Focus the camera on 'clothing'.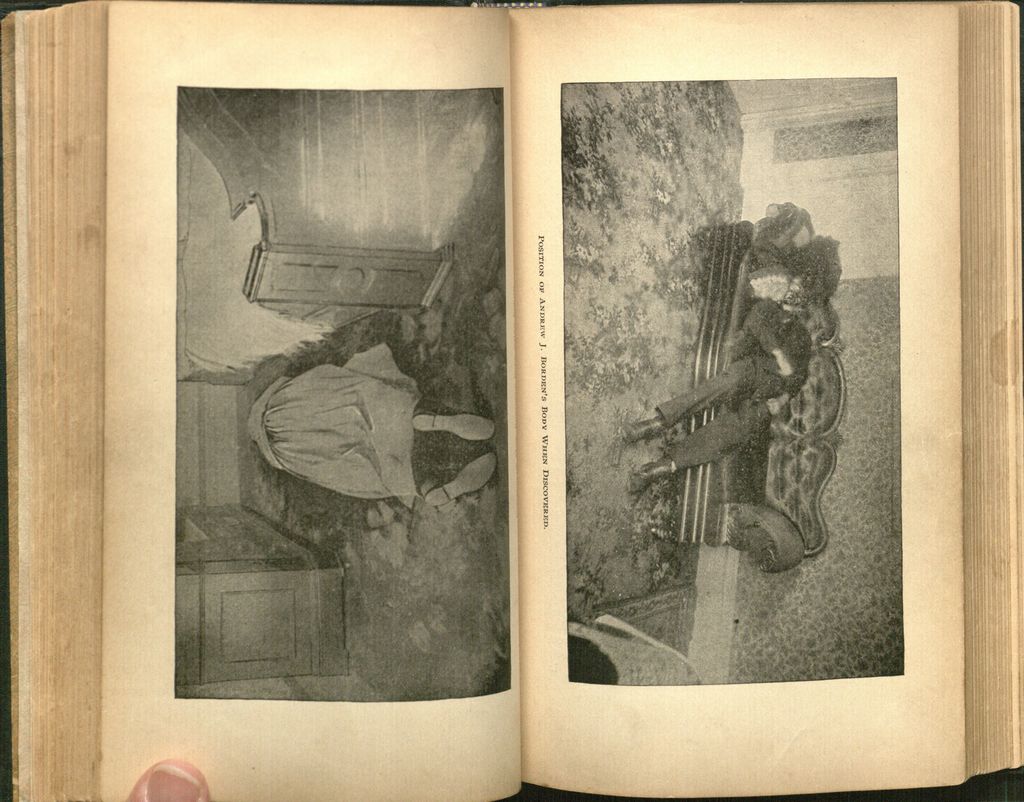
Focus region: 653,296,808,464.
